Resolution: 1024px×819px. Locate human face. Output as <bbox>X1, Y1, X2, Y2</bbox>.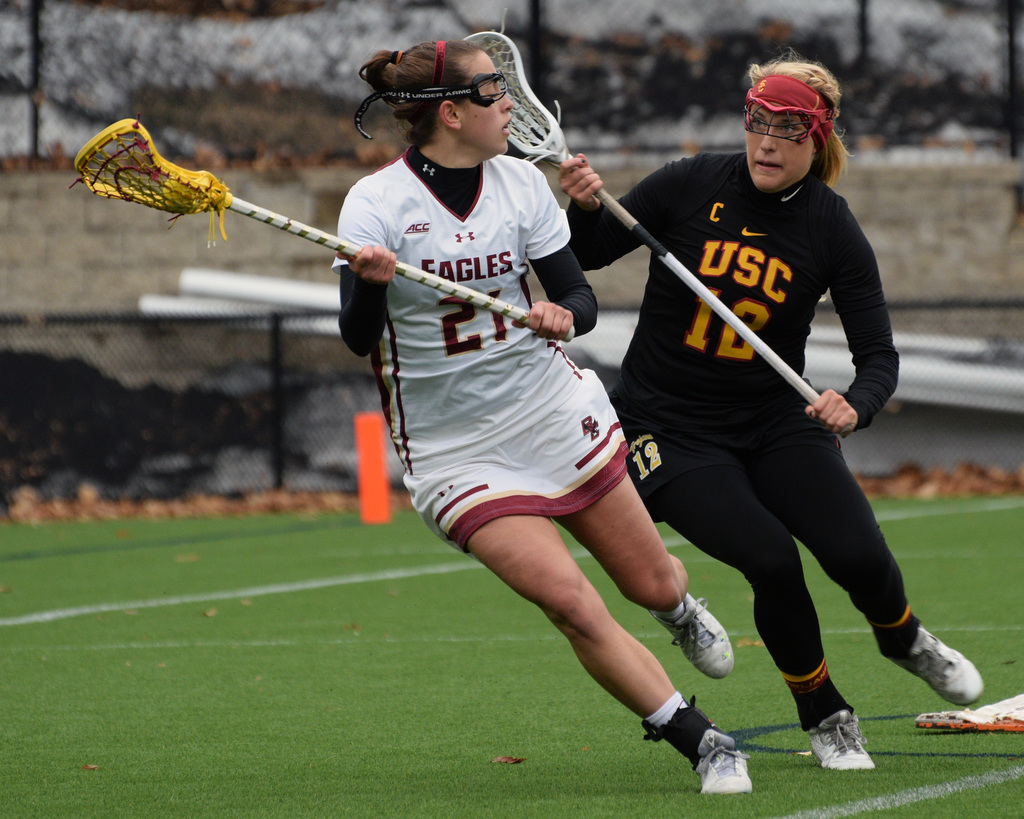
<bbox>454, 52, 515, 155</bbox>.
